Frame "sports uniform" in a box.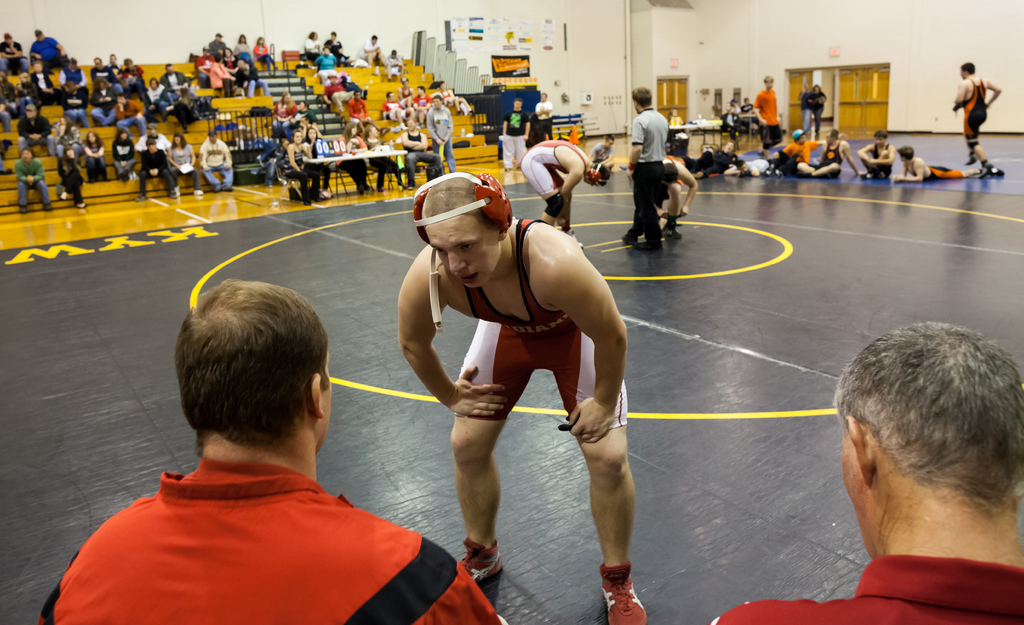
(708,549,1023,623).
